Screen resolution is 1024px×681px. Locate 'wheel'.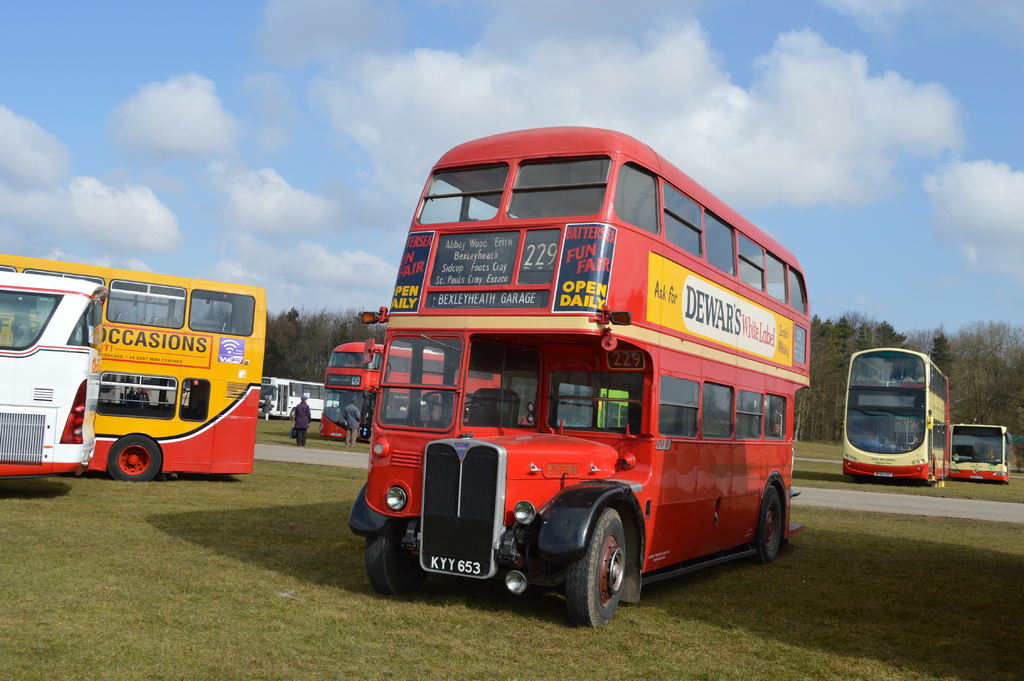
1004:478:1011:486.
